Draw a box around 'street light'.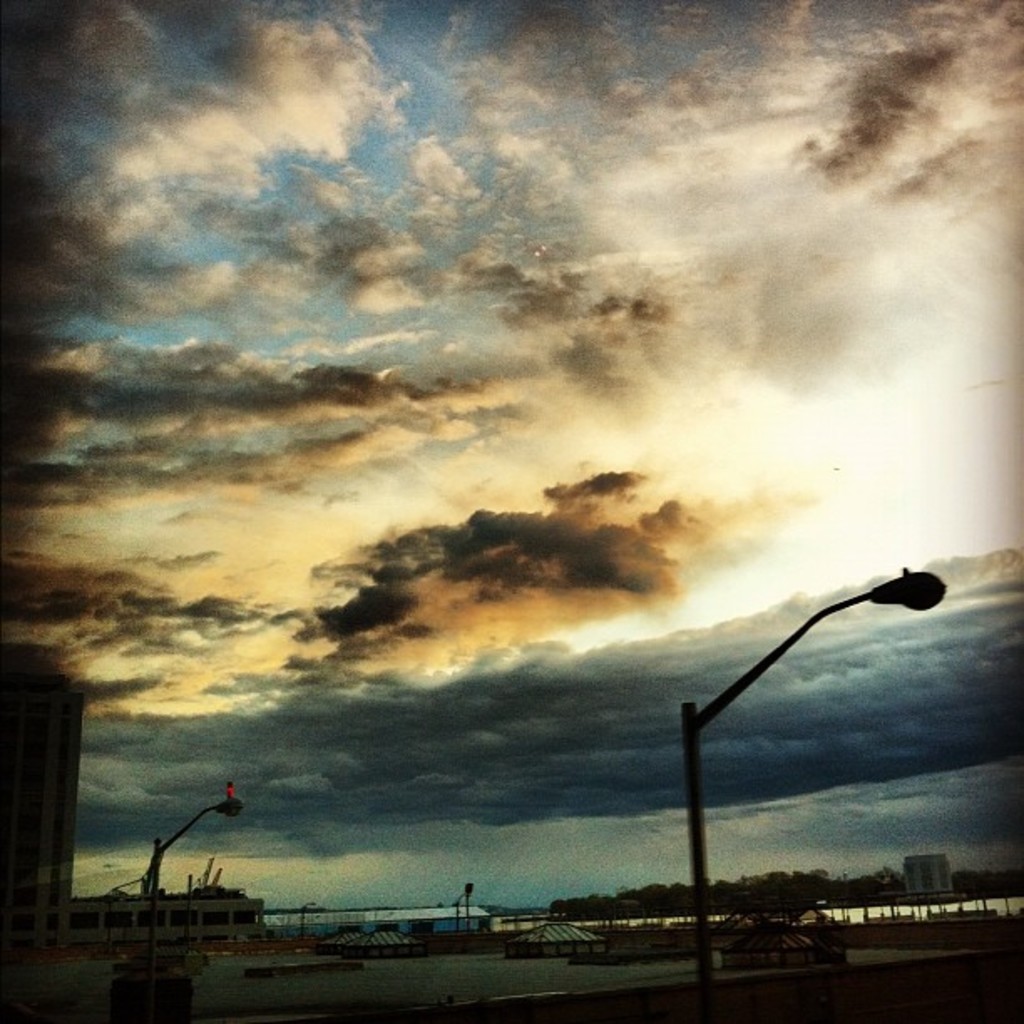
686, 519, 952, 940.
